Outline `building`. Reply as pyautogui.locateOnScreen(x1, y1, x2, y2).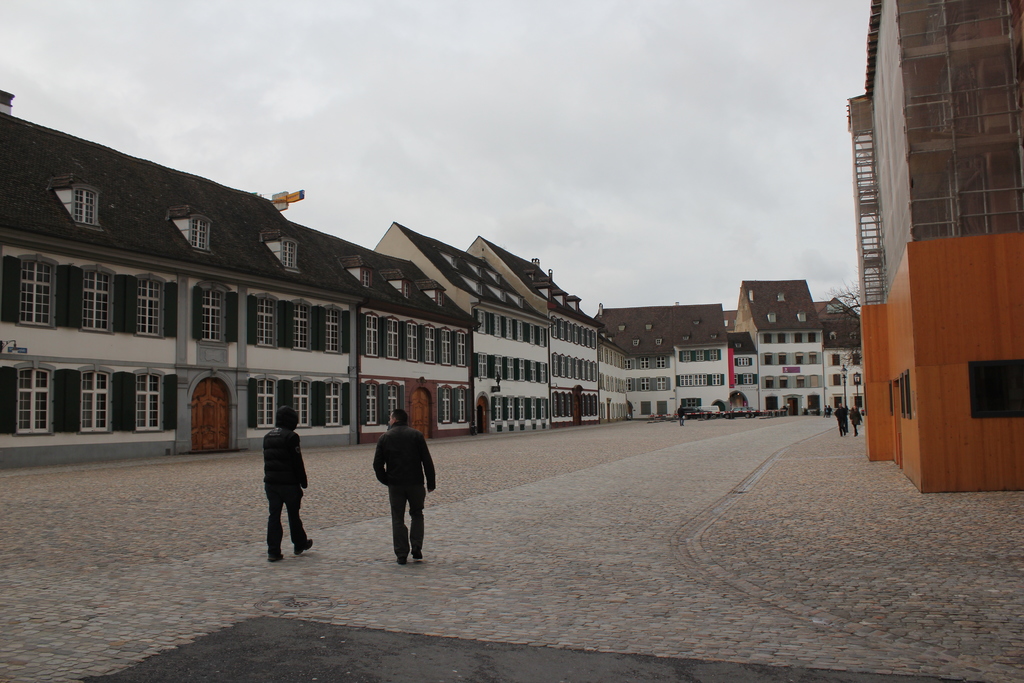
pyautogui.locateOnScreen(847, 0, 1023, 494).
